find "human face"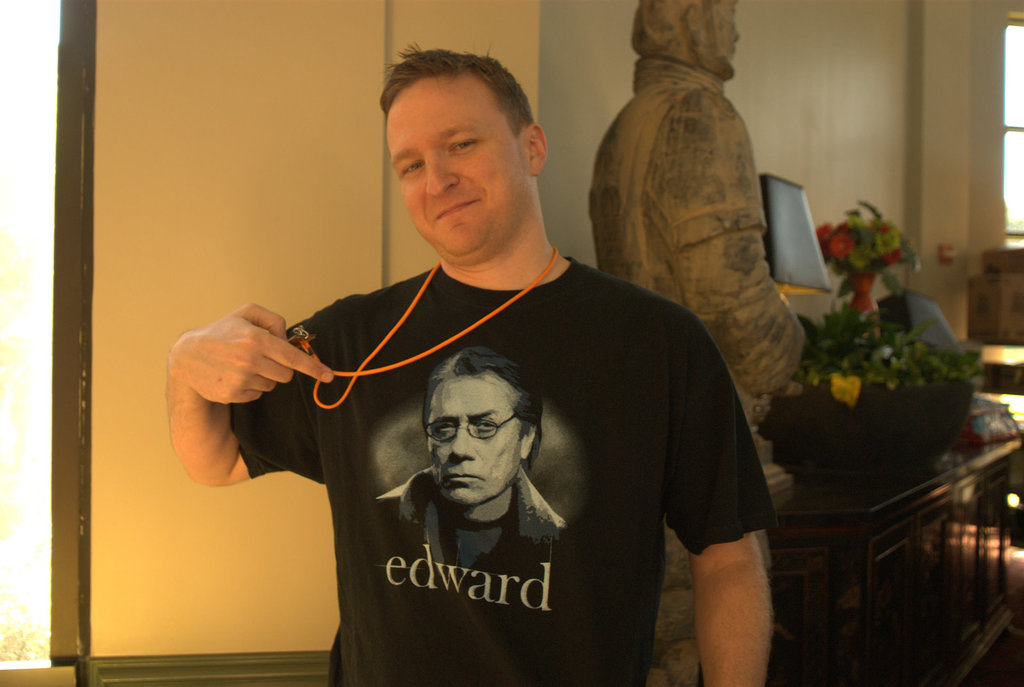
[x1=388, y1=73, x2=517, y2=257]
